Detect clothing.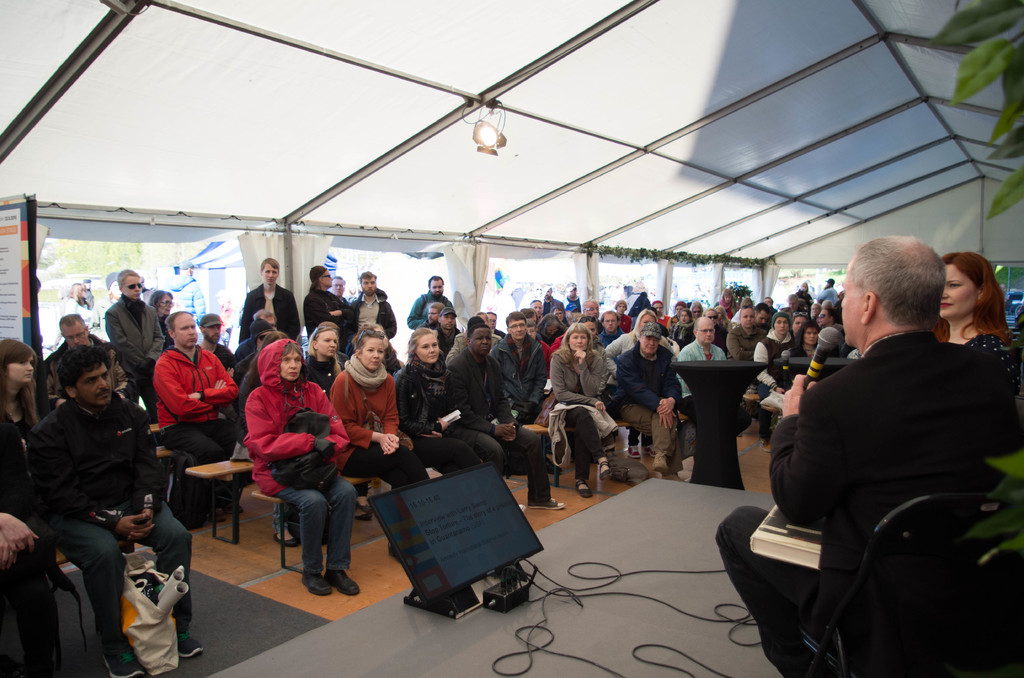
Detected at <box>755,325,791,382</box>.
